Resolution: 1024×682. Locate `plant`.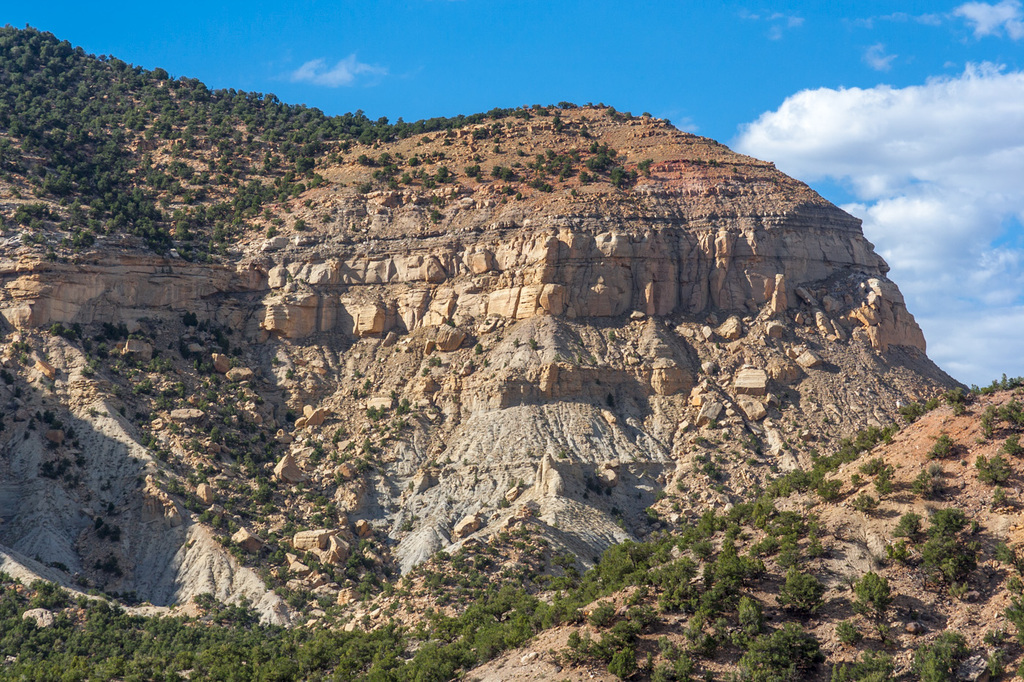
bbox=(519, 109, 533, 120).
